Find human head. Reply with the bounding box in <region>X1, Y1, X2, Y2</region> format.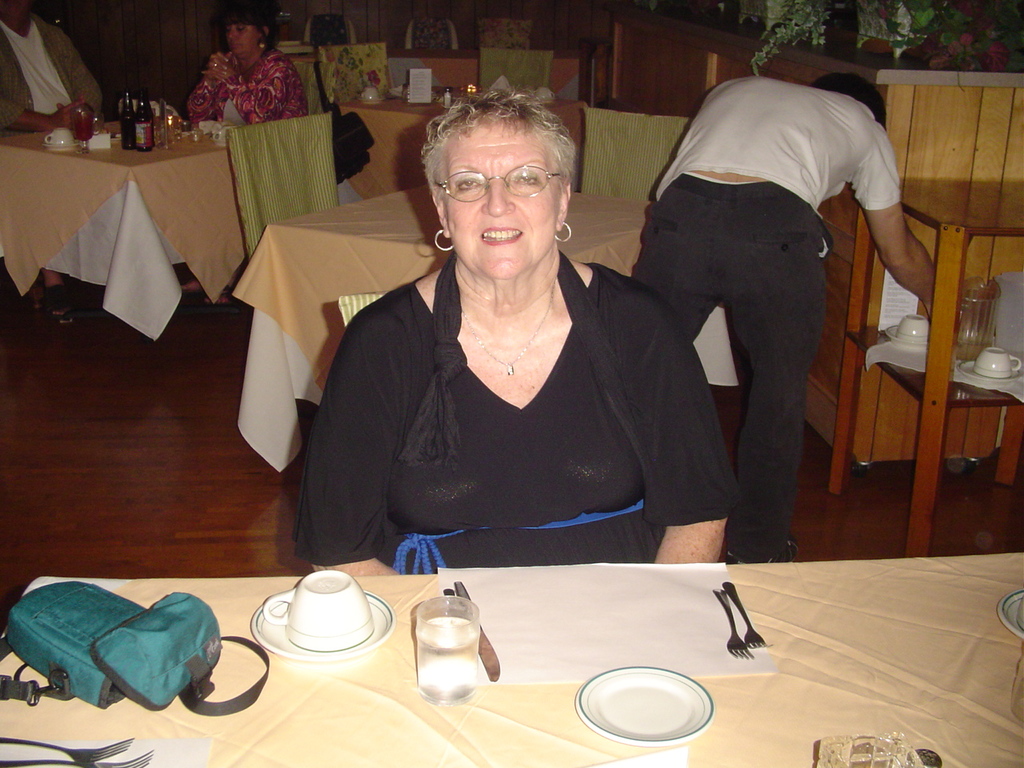
<region>422, 88, 572, 278</region>.
